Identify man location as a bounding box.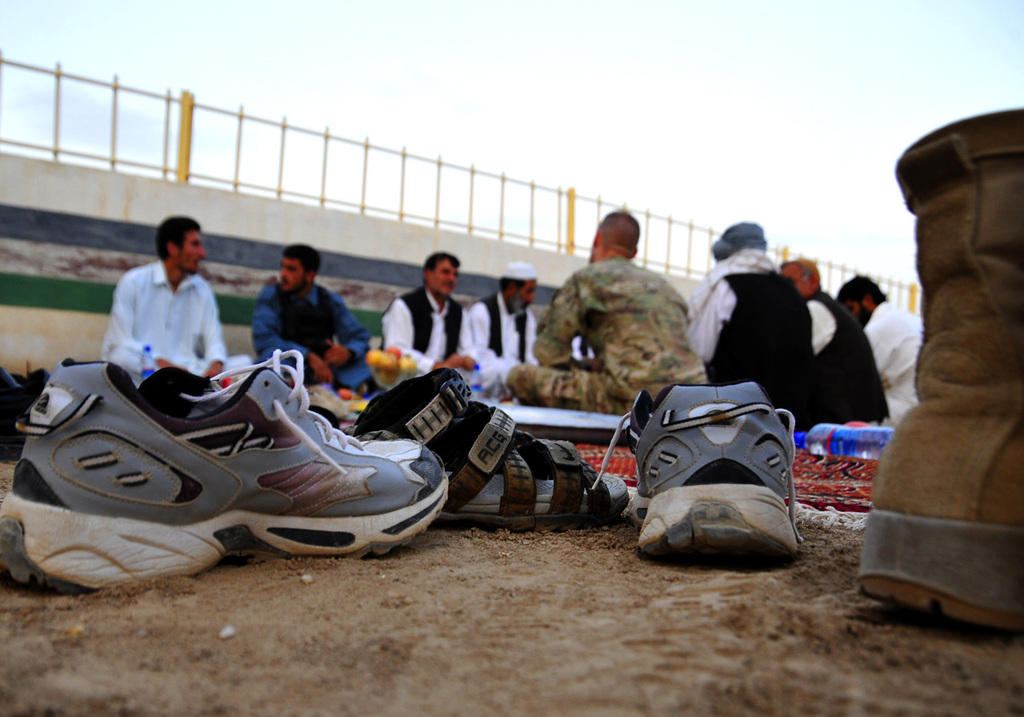
<box>471,265,545,363</box>.
